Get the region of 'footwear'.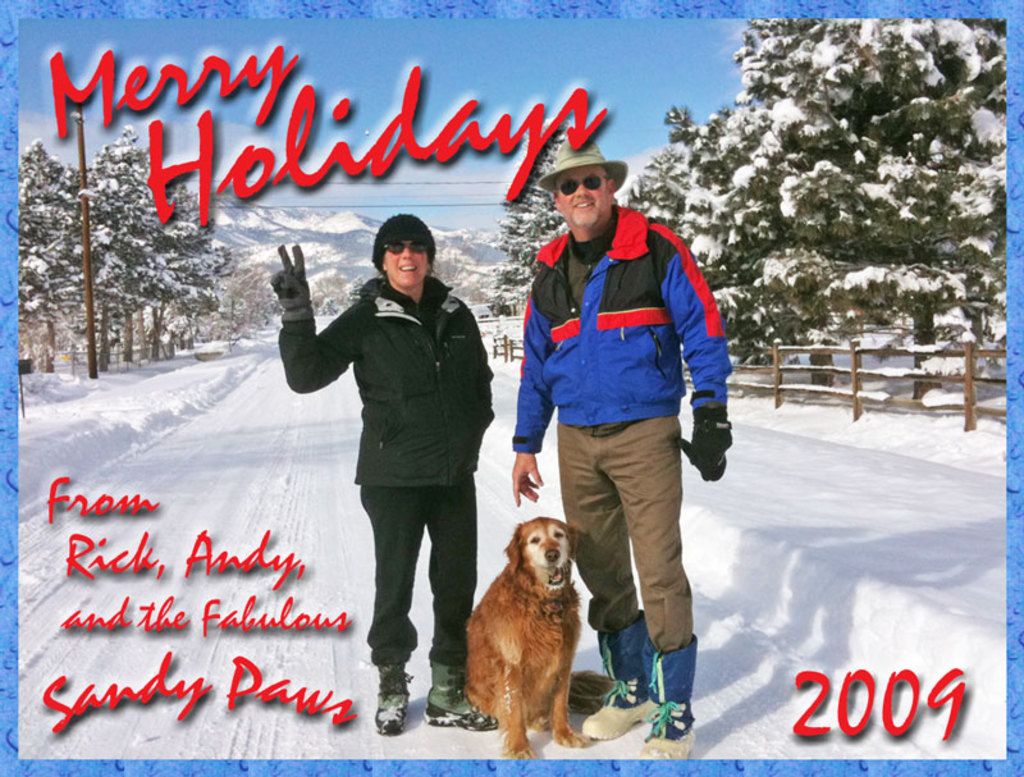
box(585, 609, 659, 739).
